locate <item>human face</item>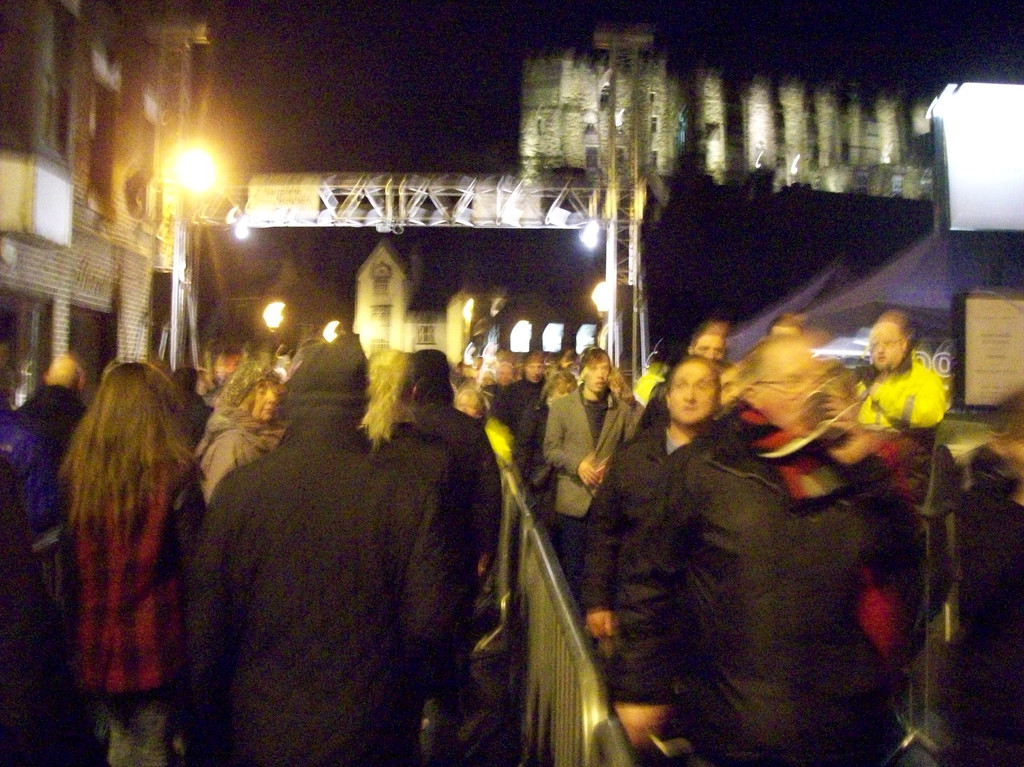
{"x1": 571, "y1": 350, "x2": 613, "y2": 392}
